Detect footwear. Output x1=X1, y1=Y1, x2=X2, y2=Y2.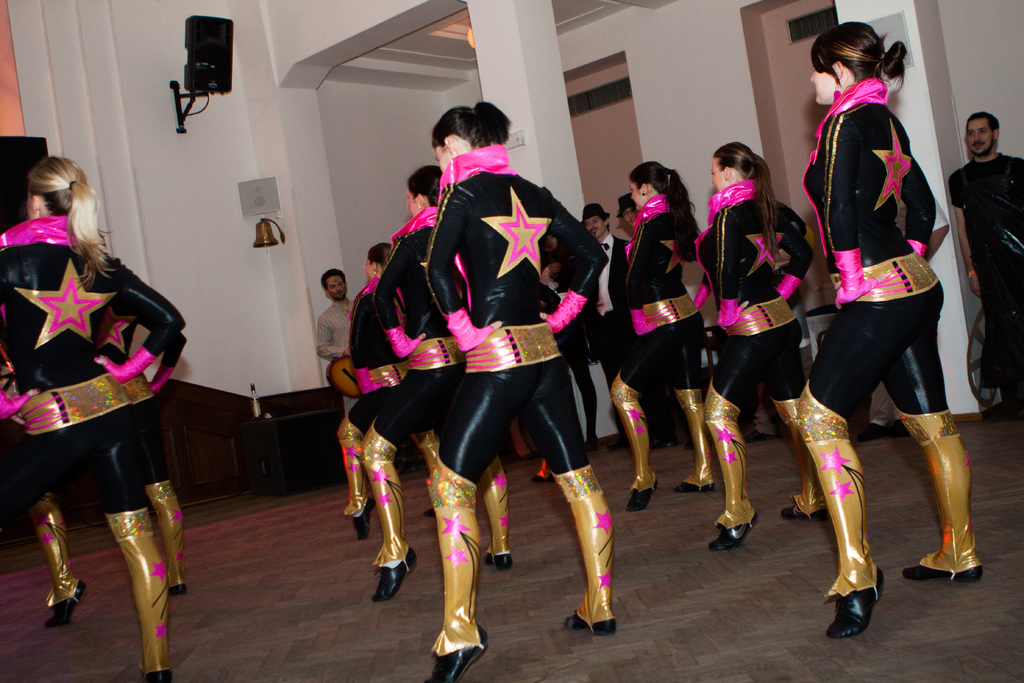
x1=168, y1=582, x2=186, y2=597.
